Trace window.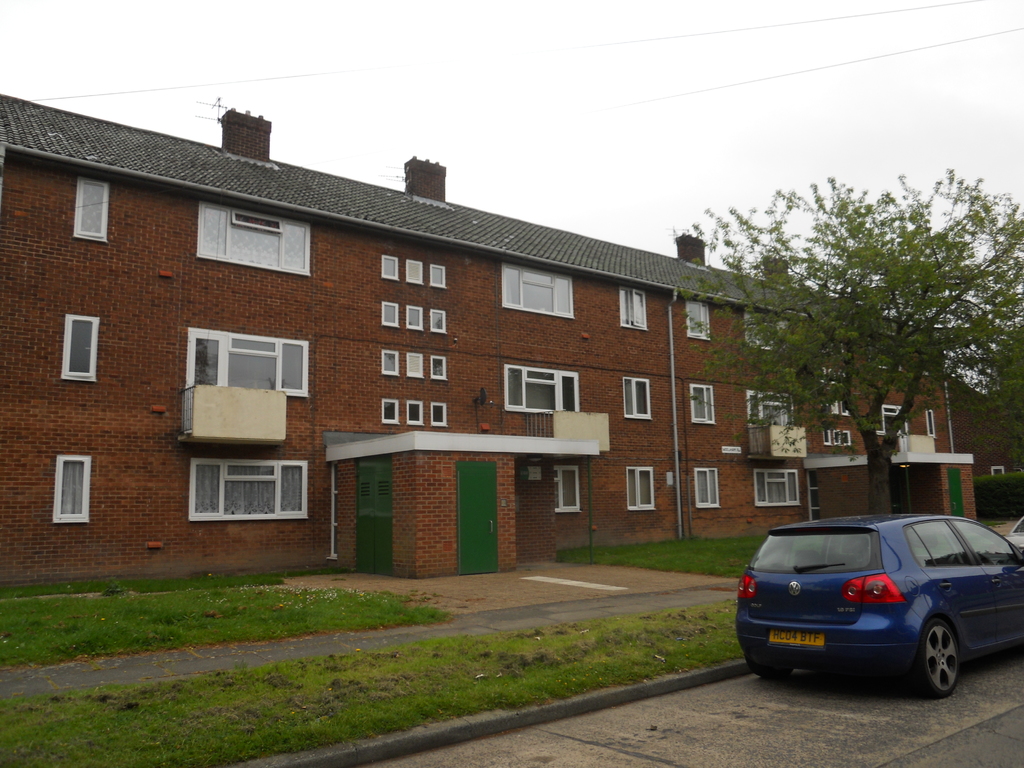
Traced to <bbox>750, 468, 802, 508</bbox>.
